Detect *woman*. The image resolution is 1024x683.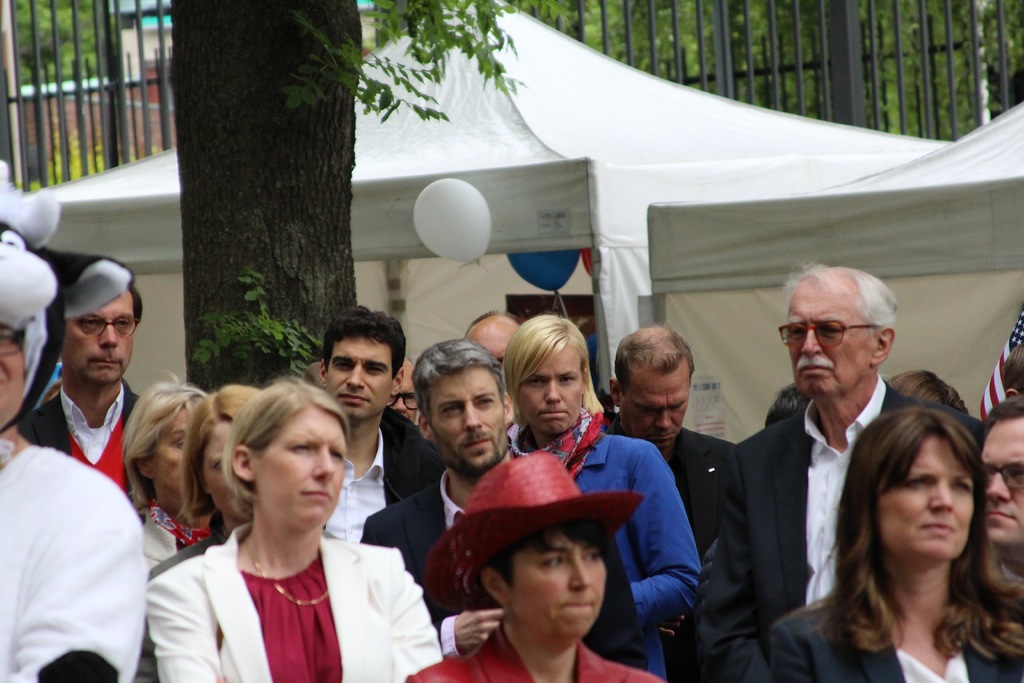
[x1=133, y1=386, x2=259, y2=682].
